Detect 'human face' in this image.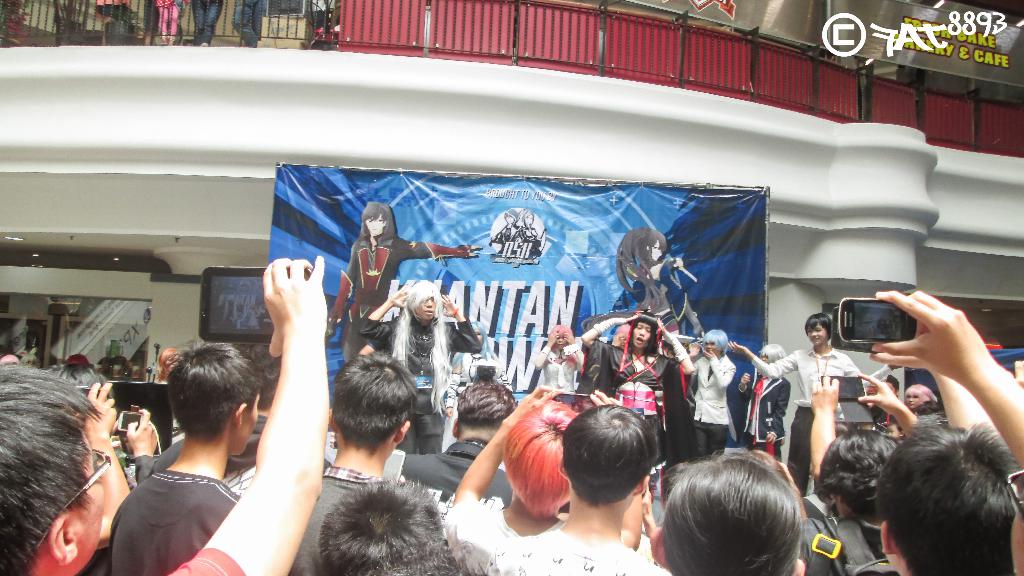
Detection: [68, 428, 107, 575].
